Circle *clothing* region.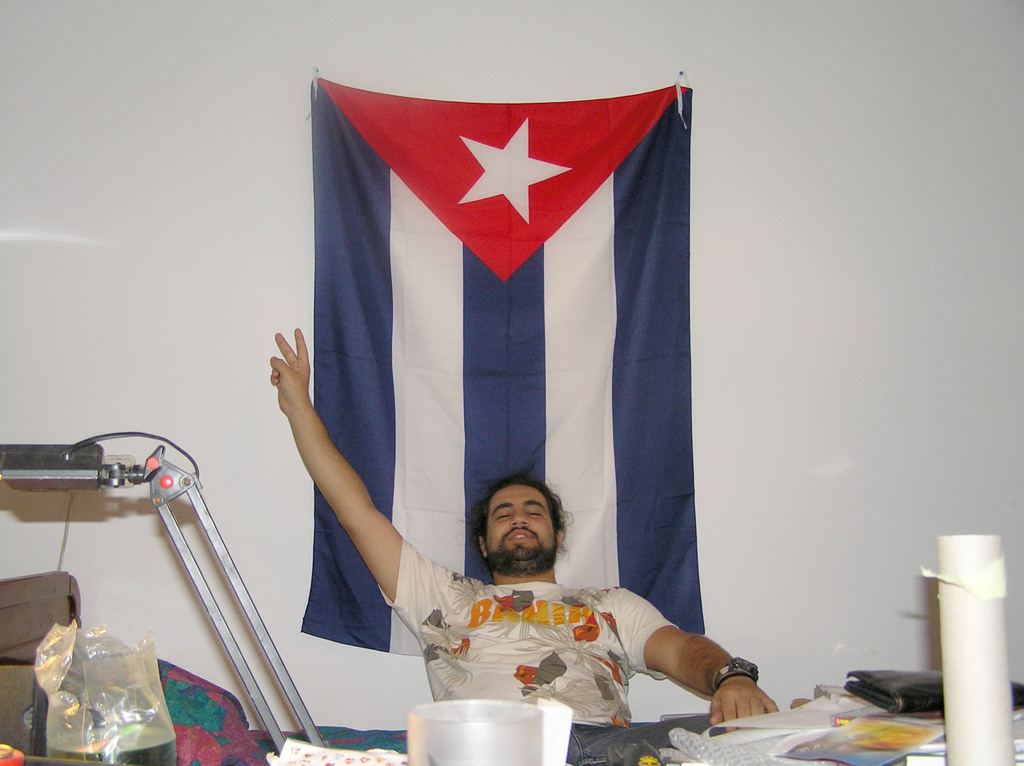
Region: 392, 583, 691, 730.
